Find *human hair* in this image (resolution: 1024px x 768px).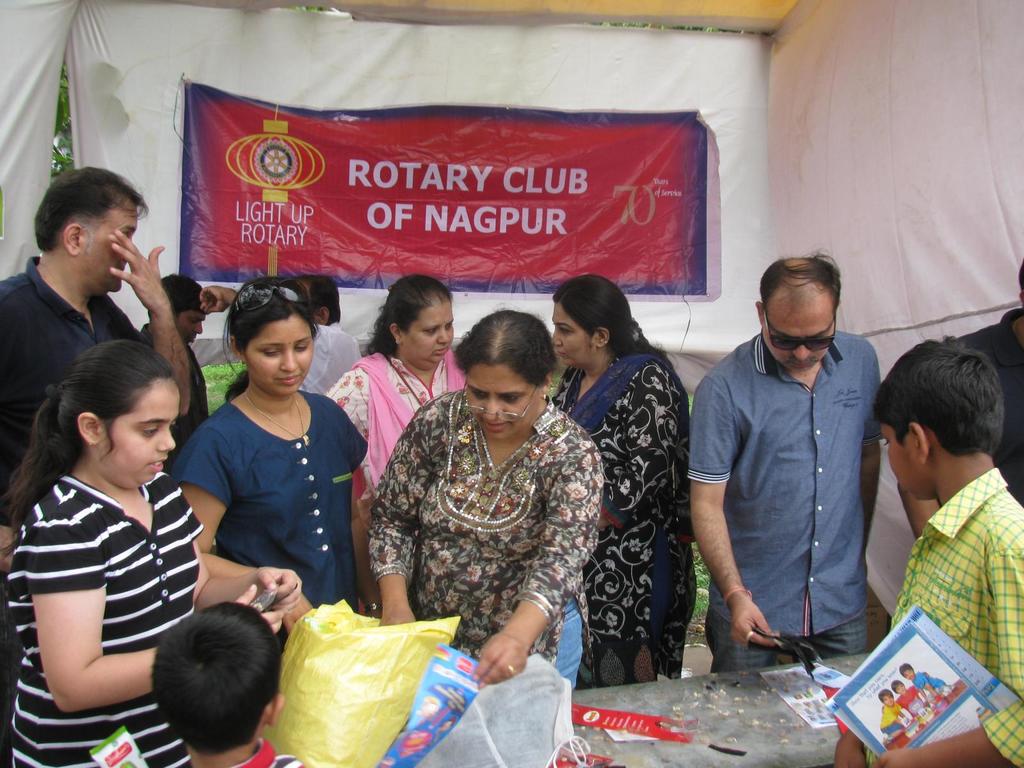
box=[0, 336, 175, 558].
